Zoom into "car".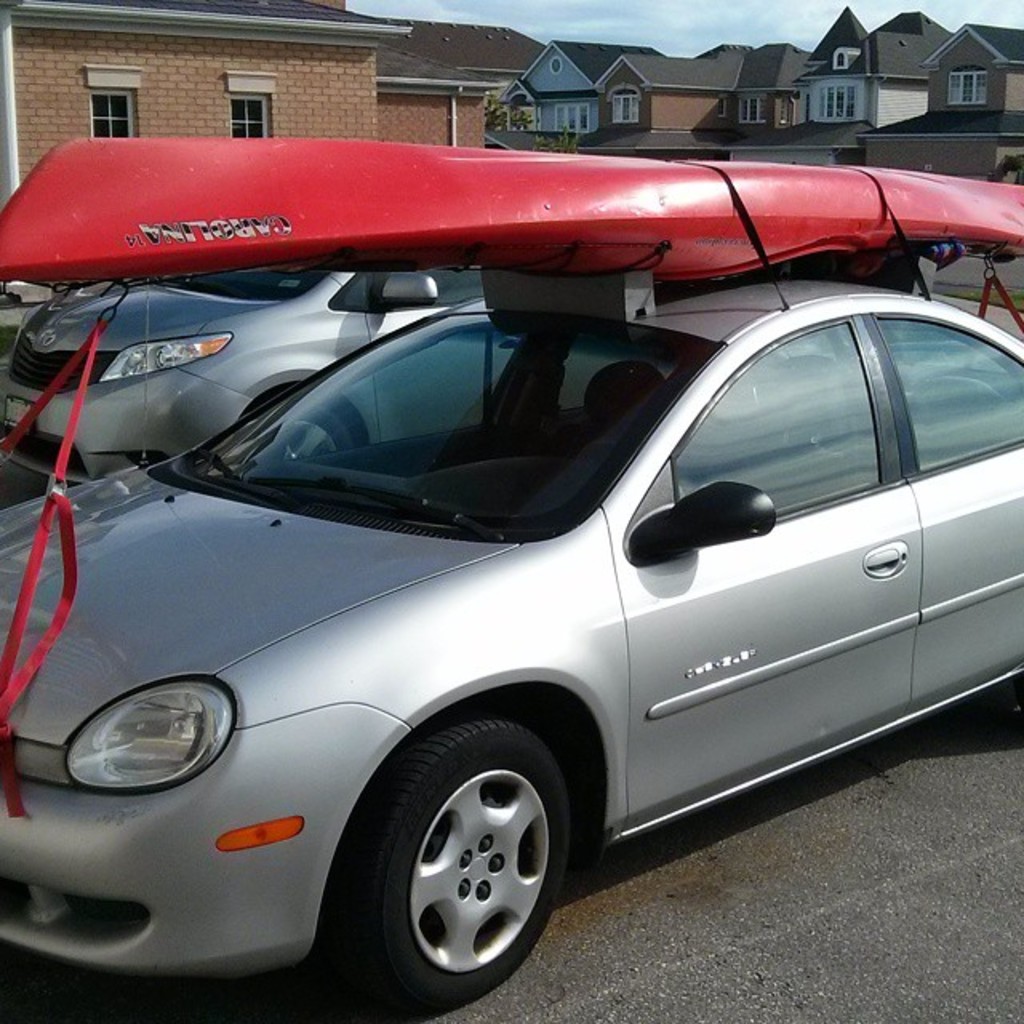
Zoom target: [left=0, top=286, right=1022, bottom=1005].
